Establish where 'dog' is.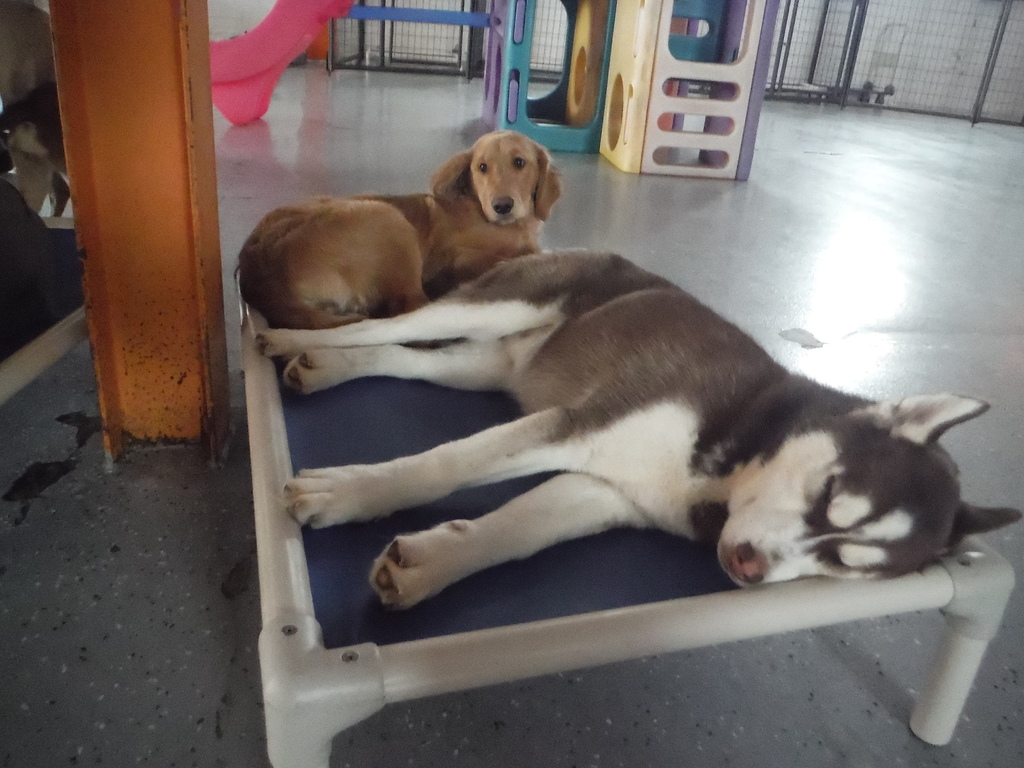
Established at BBox(234, 127, 554, 337).
